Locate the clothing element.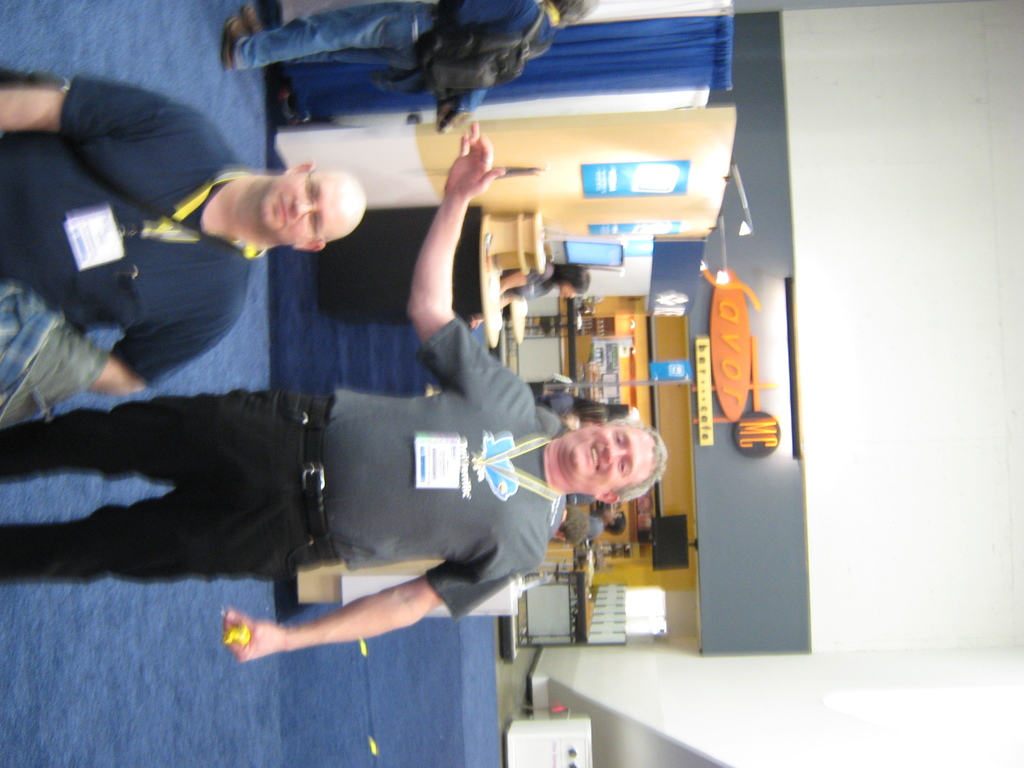
Element bbox: {"left": 0, "top": 73, "right": 259, "bottom": 388}.
